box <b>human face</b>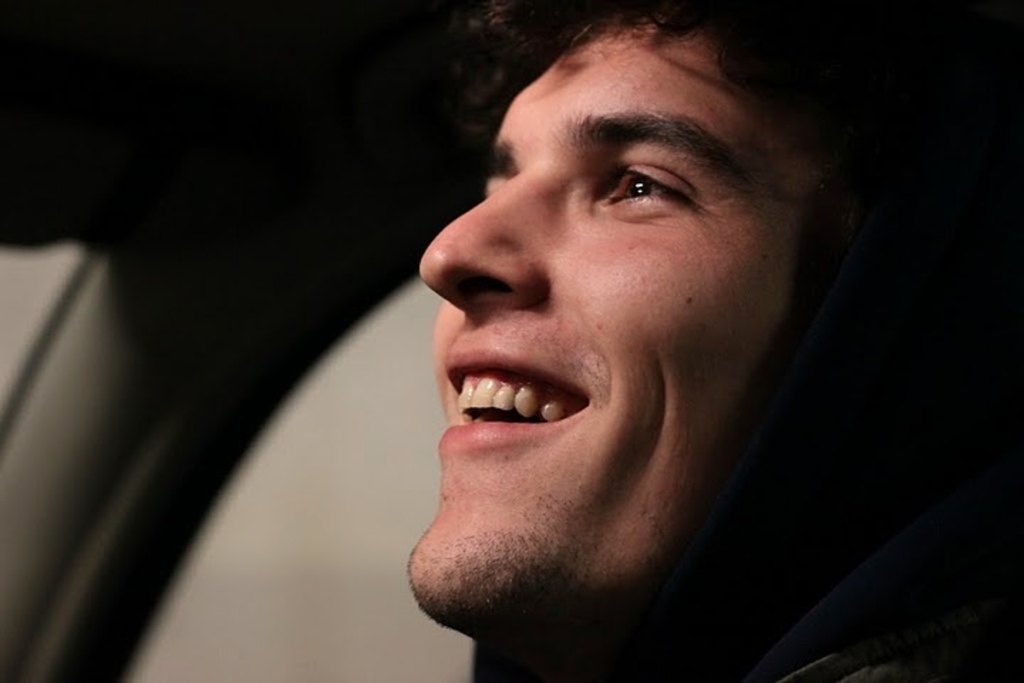
(x1=414, y1=24, x2=821, y2=642)
